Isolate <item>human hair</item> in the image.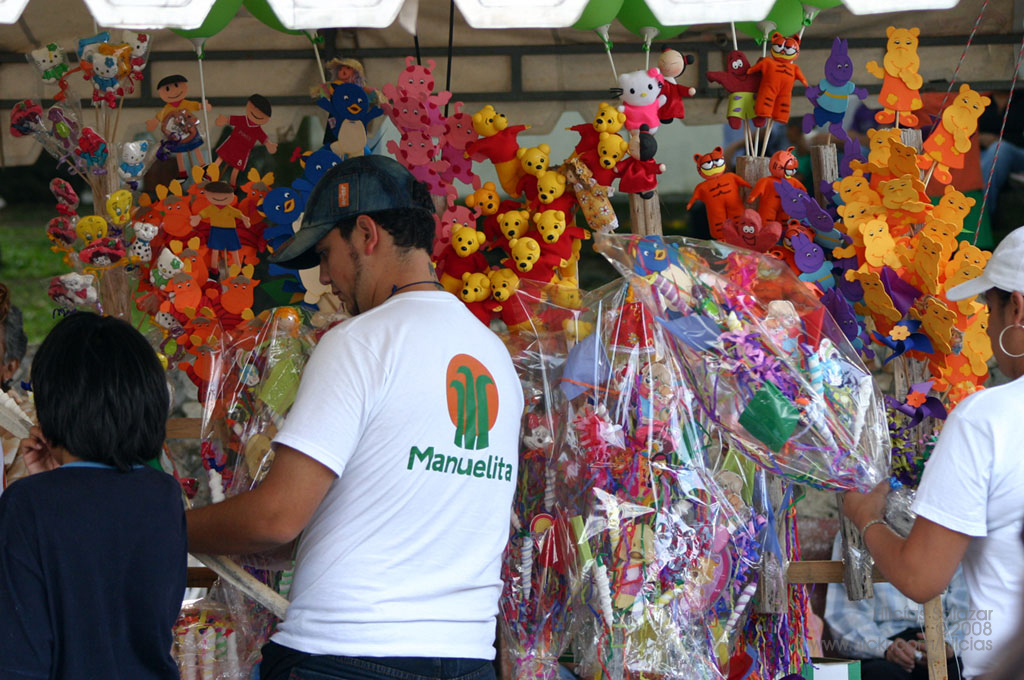
Isolated region: bbox=[32, 321, 177, 499].
